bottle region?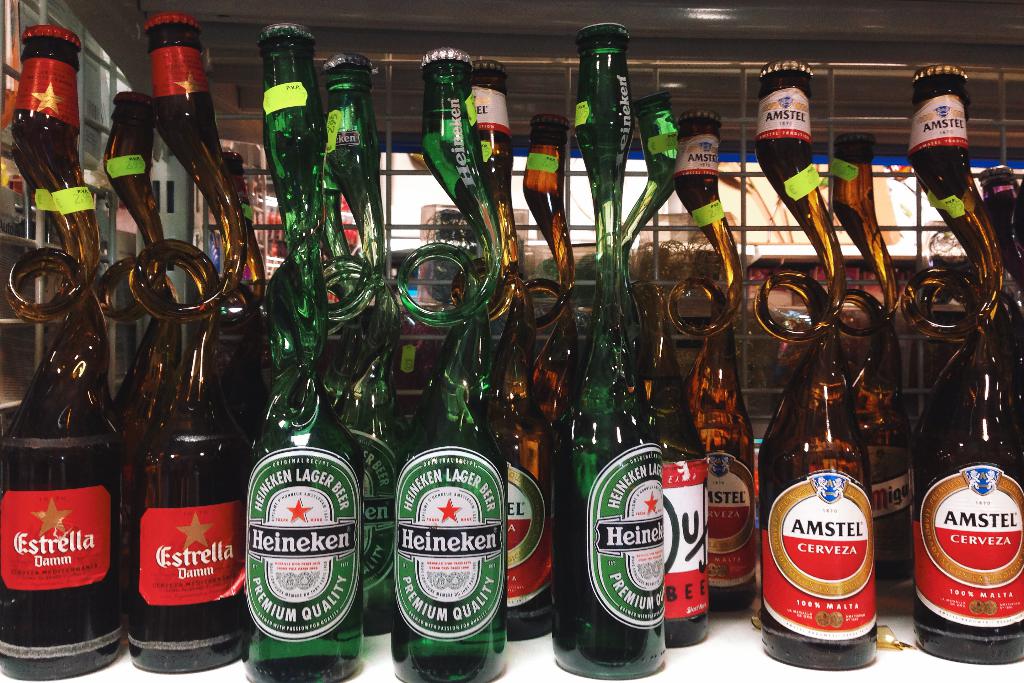
379:44:509:682
